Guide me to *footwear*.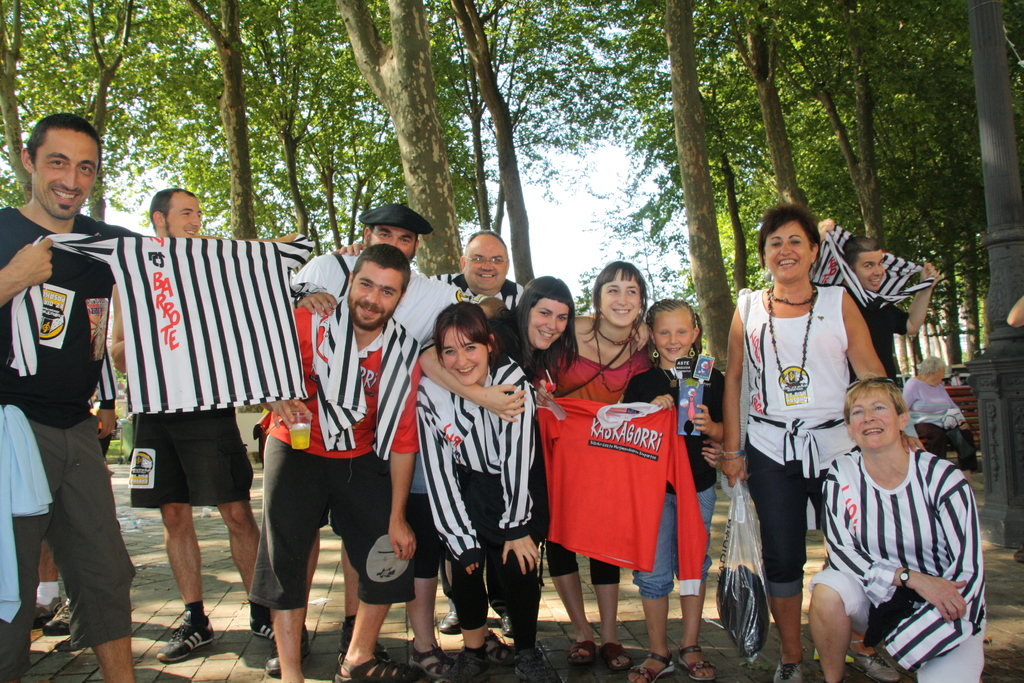
Guidance: l=436, t=645, r=488, b=682.
